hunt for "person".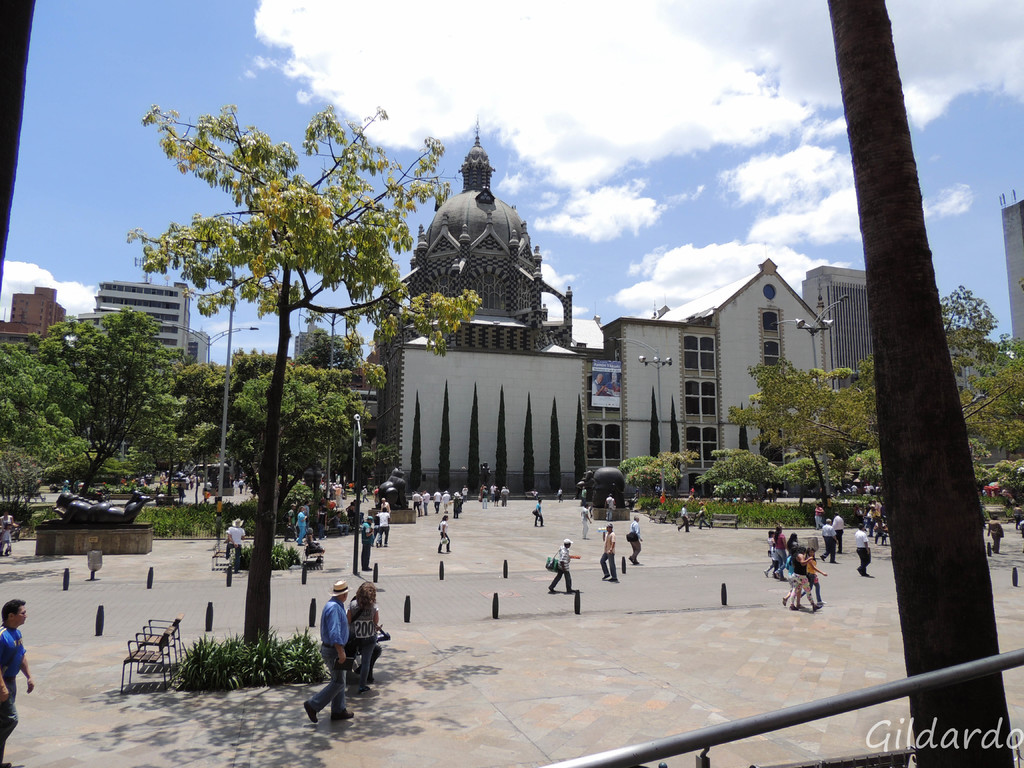
Hunted down at left=88, top=540, right=105, bottom=580.
